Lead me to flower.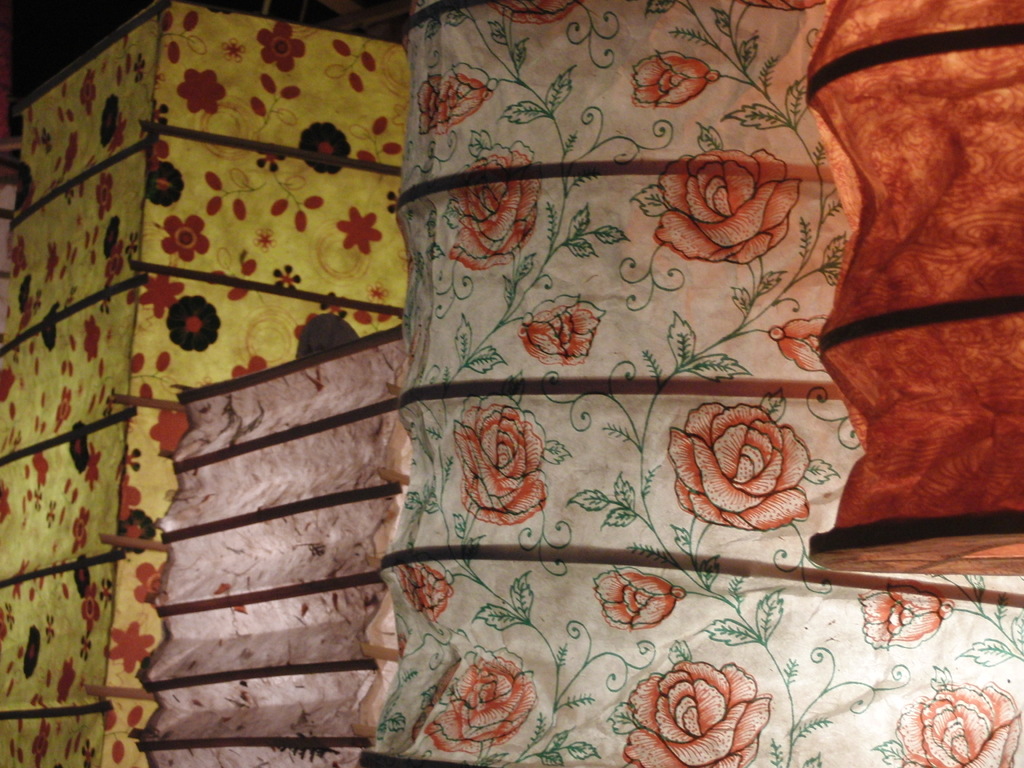
Lead to locate(251, 228, 277, 253).
